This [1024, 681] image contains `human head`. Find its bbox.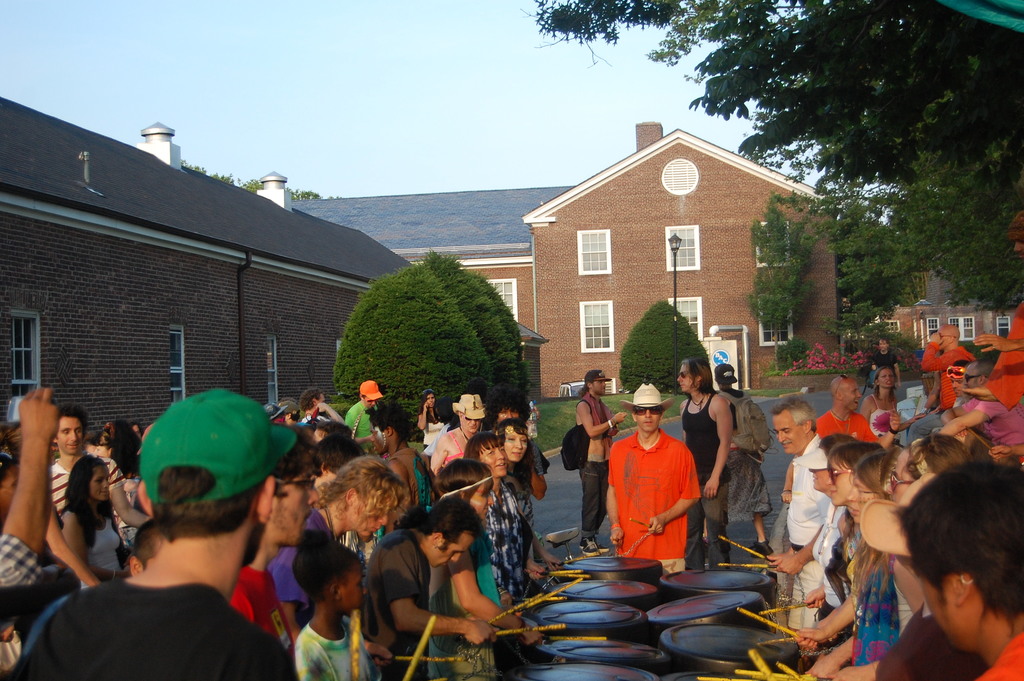
[319,434,366,479].
